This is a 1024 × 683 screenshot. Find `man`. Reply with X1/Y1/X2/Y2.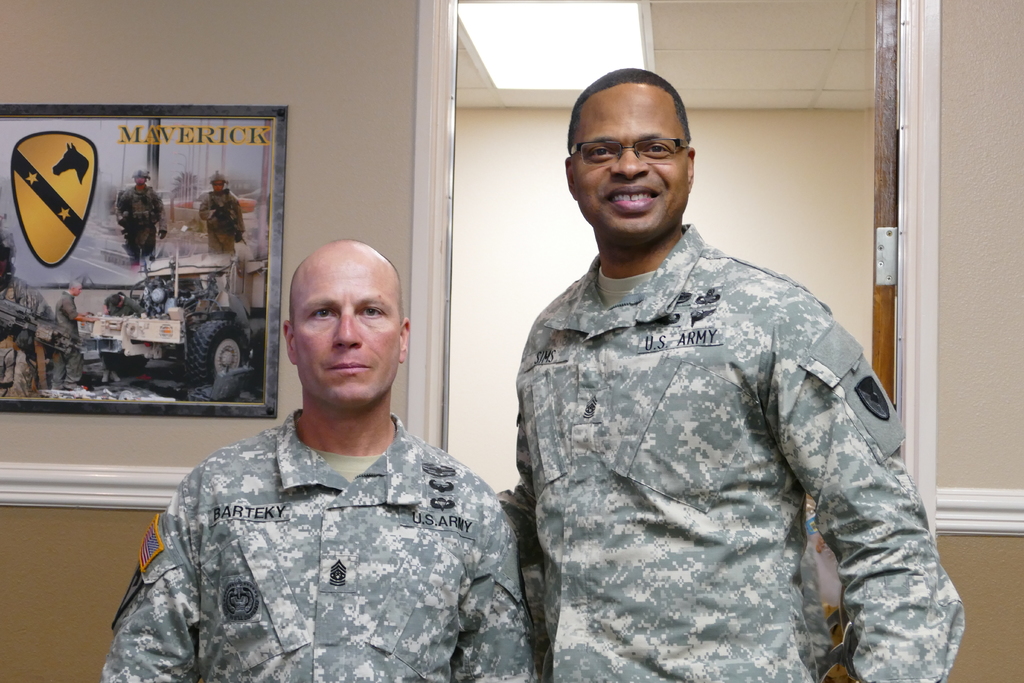
115/169/168/273.
